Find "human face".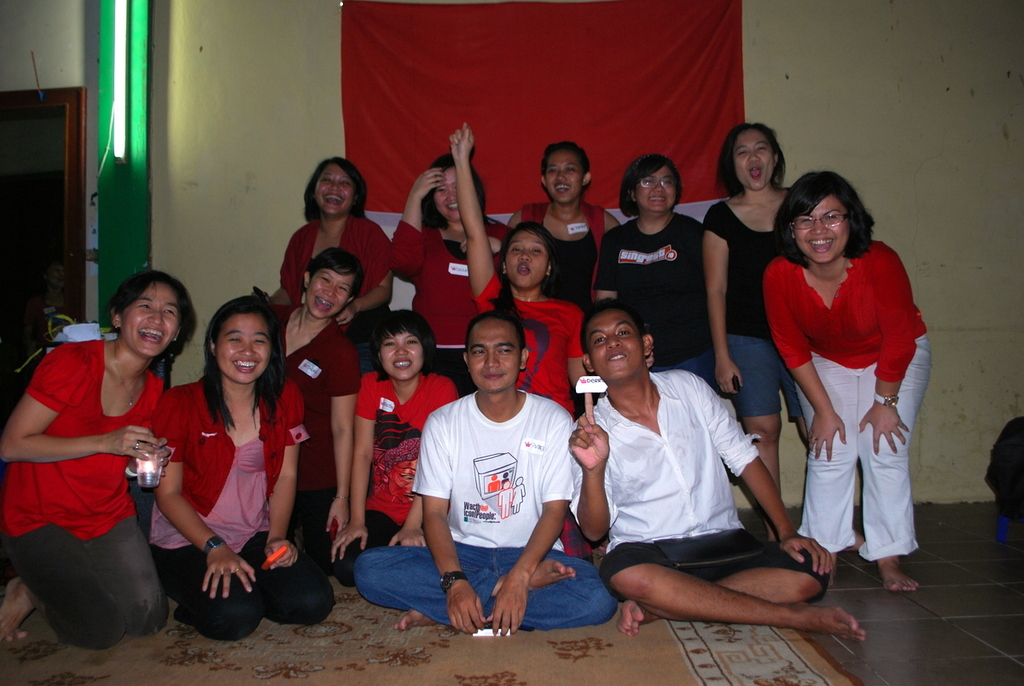
(x1=547, y1=150, x2=581, y2=204).
